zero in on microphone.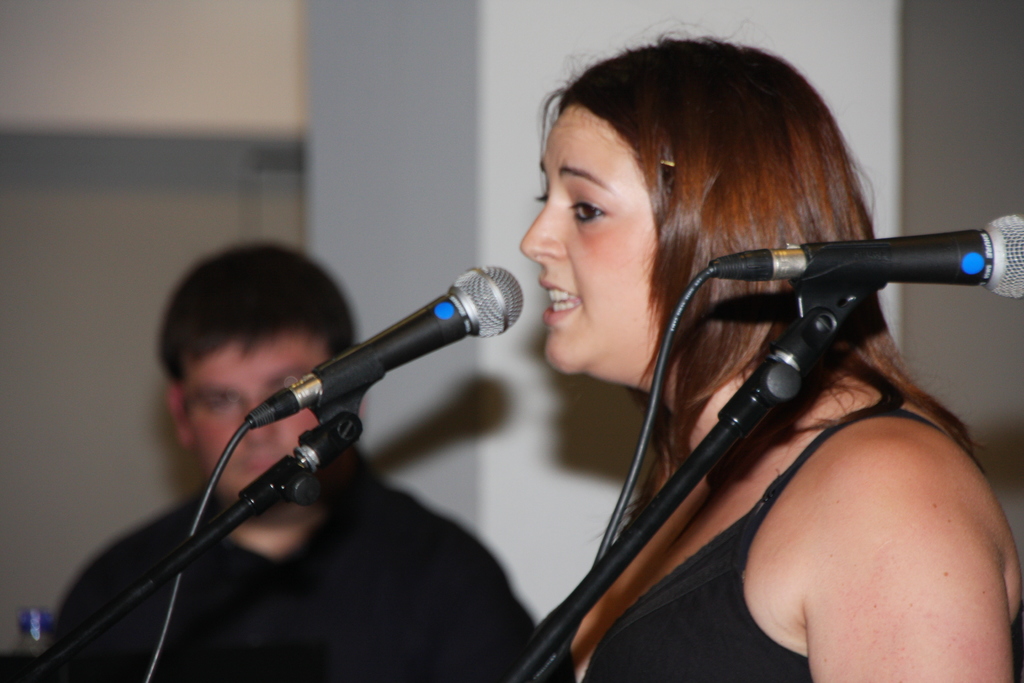
Zeroed in: locate(211, 275, 526, 488).
